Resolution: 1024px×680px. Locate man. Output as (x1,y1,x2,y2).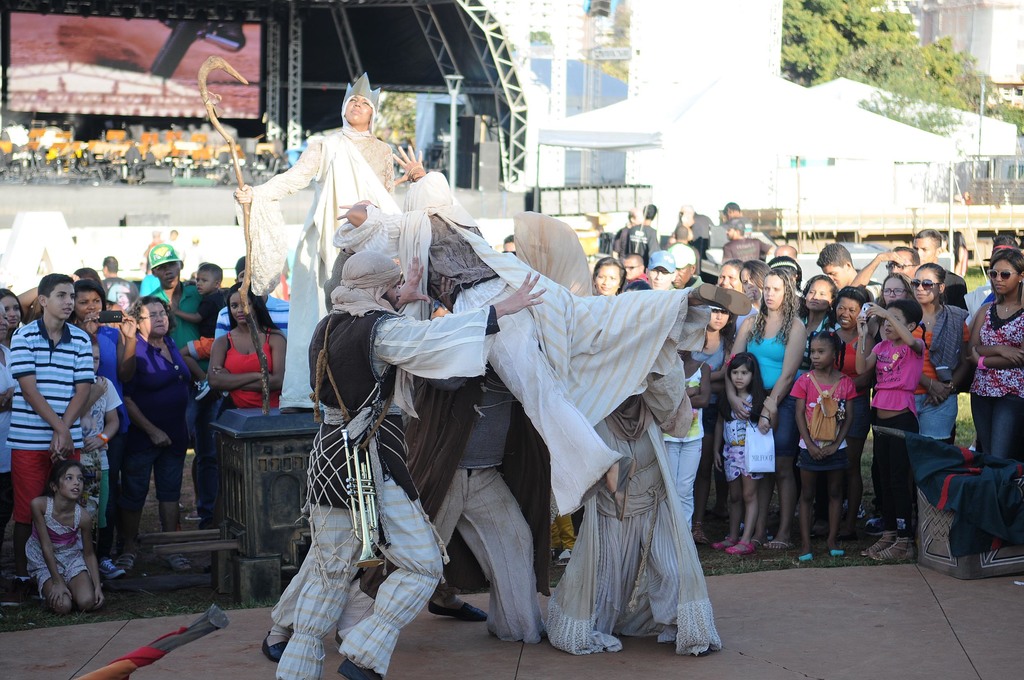
(614,206,645,252).
